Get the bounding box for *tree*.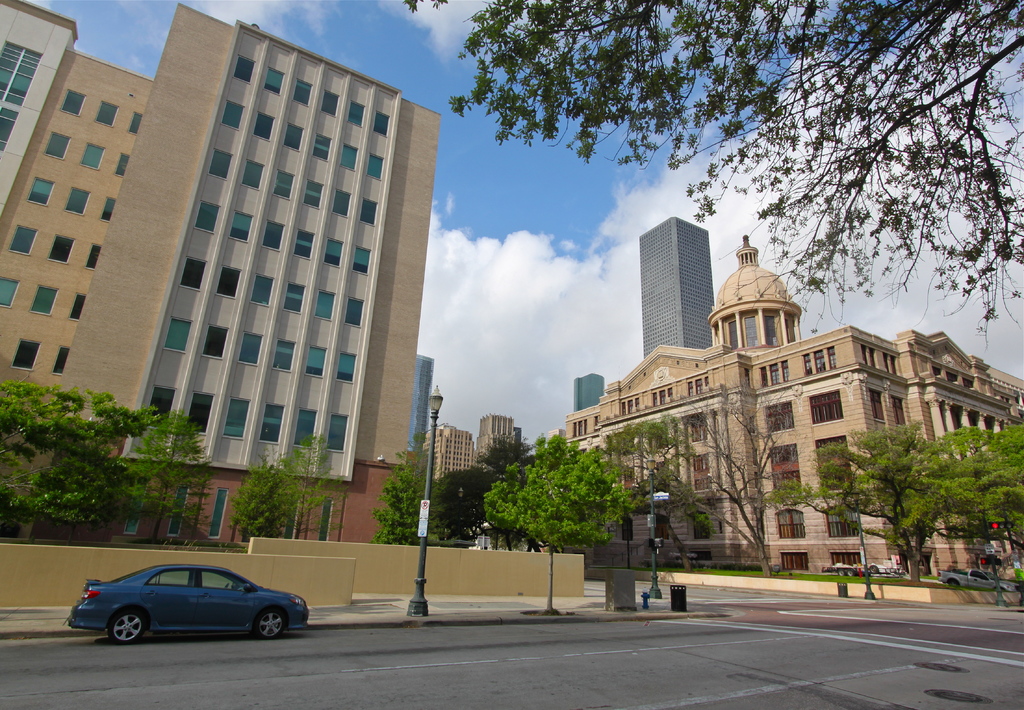
left=434, top=0, right=1023, bottom=313.
